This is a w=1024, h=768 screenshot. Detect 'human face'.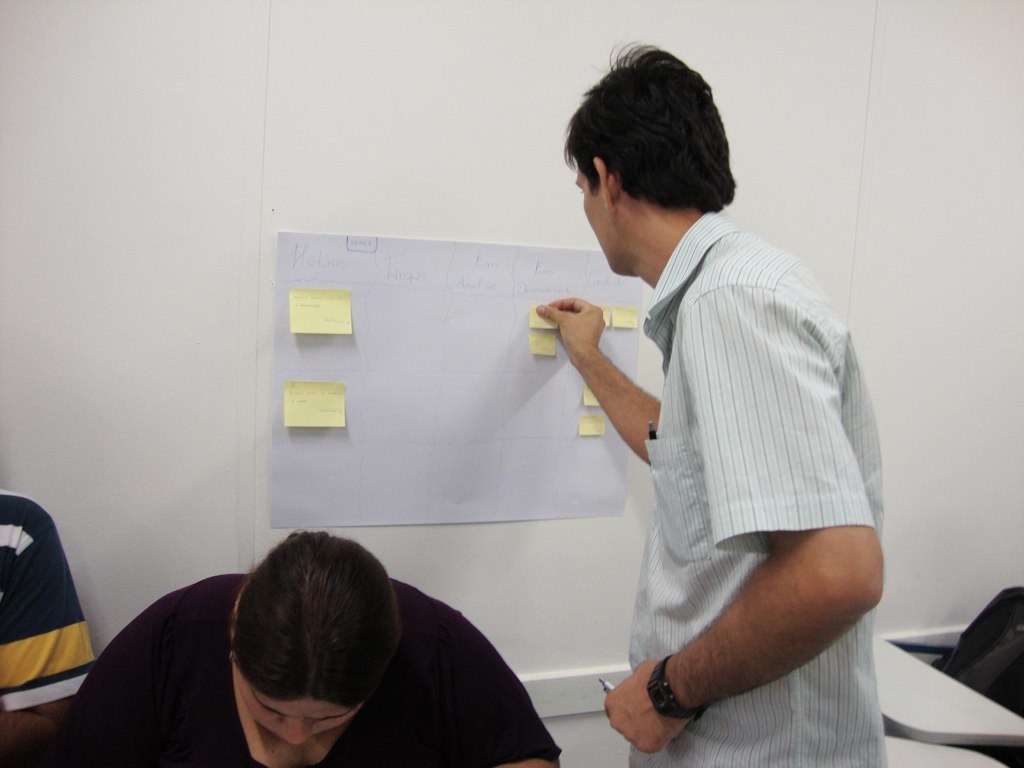
BBox(238, 688, 358, 746).
